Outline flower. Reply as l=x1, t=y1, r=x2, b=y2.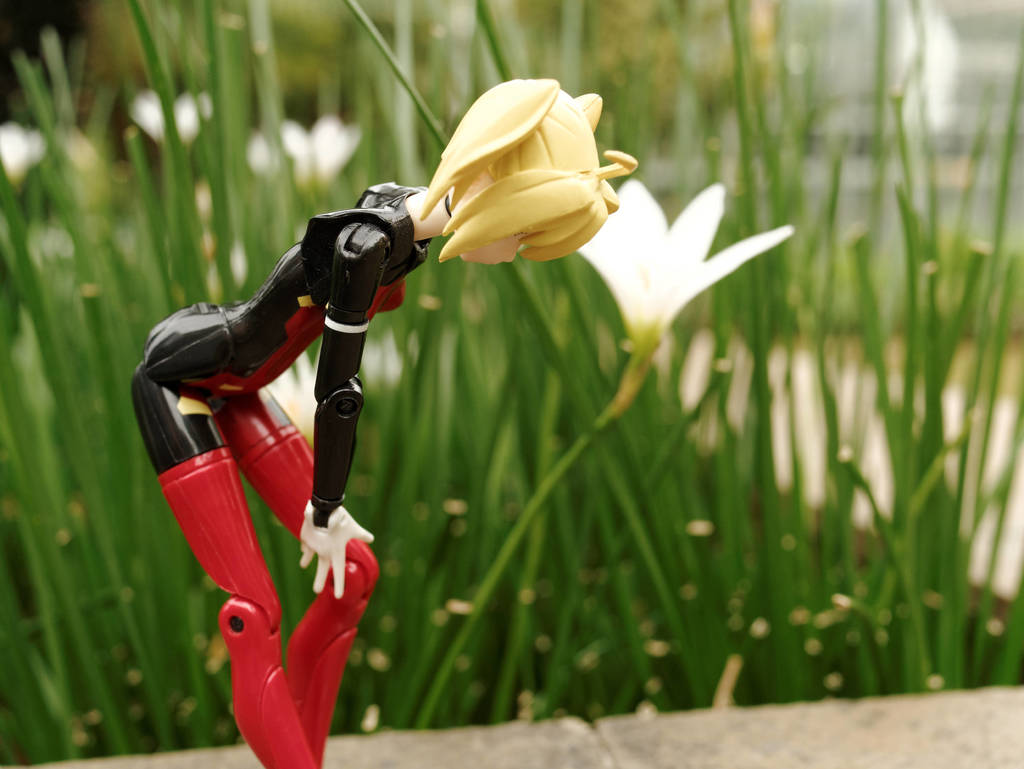
l=0, t=119, r=48, b=198.
